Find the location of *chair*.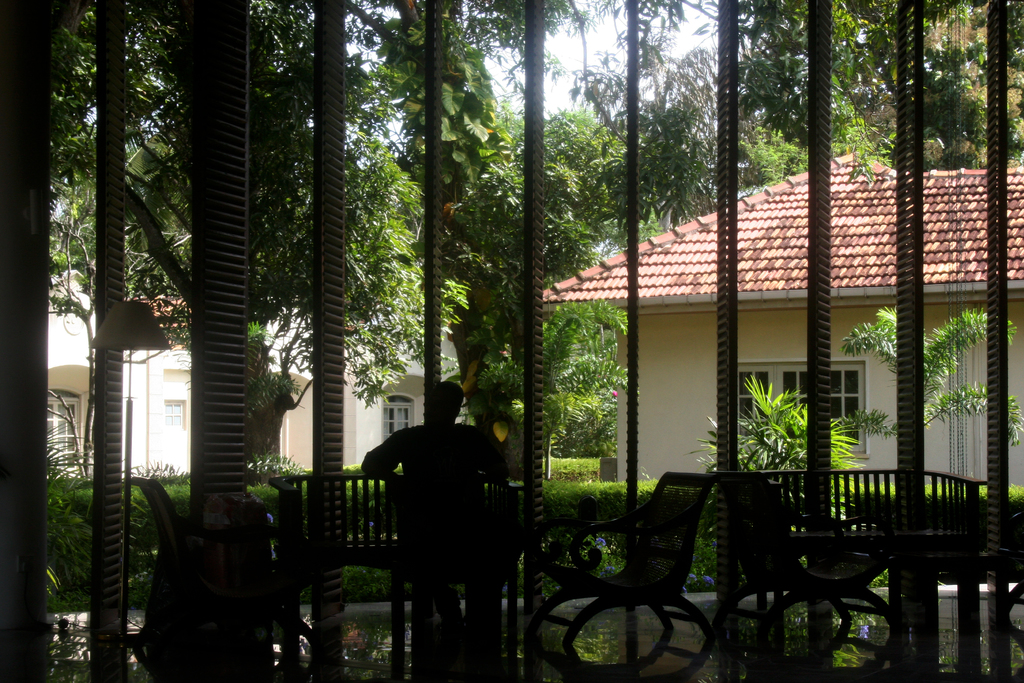
Location: Rect(120, 466, 312, 682).
